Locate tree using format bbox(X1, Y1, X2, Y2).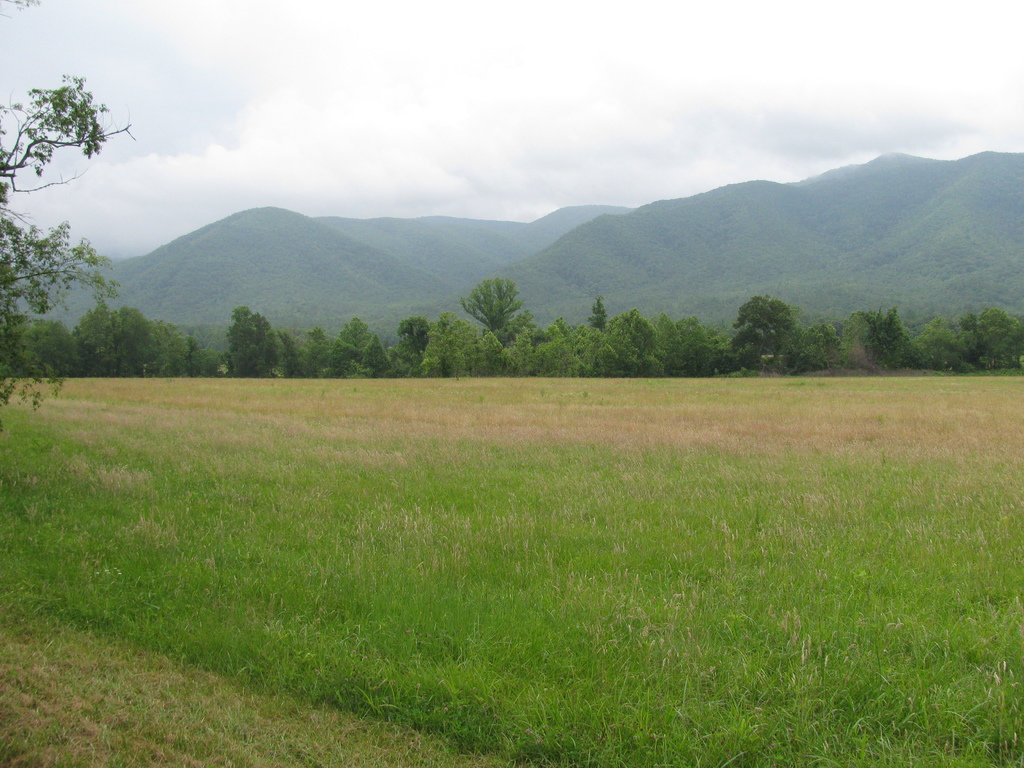
bbox(621, 313, 660, 372).
